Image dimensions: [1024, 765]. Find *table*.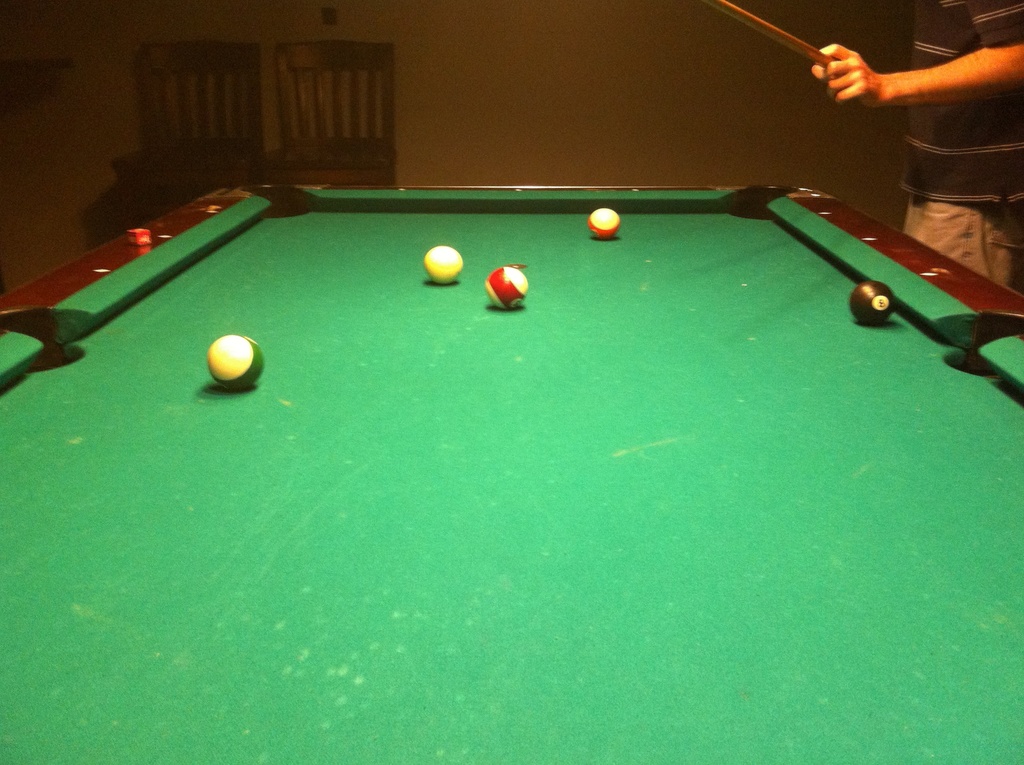
(0,182,1023,764).
